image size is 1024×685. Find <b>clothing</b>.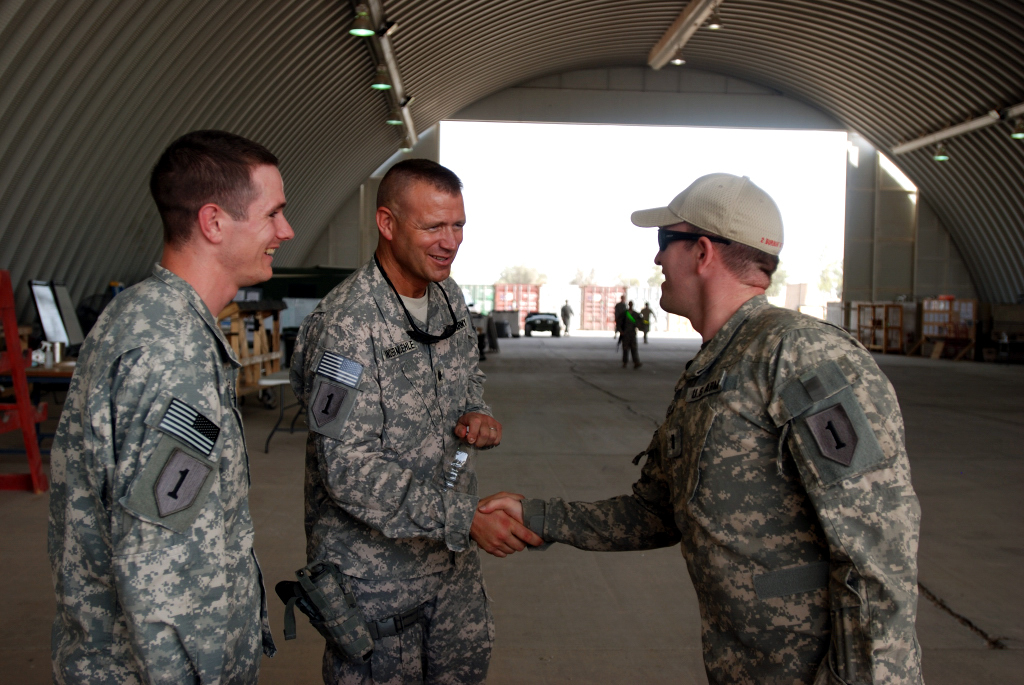
<bbox>40, 256, 276, 684</bbox>.
